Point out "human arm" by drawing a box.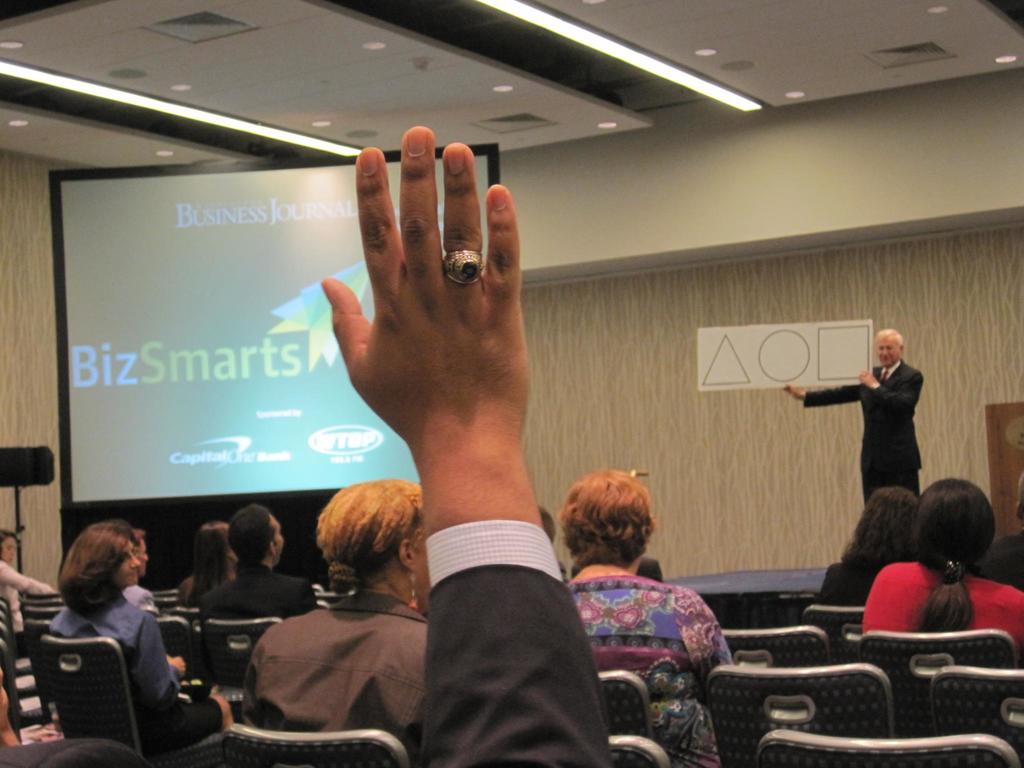
region(320, 125, 610, 767).
